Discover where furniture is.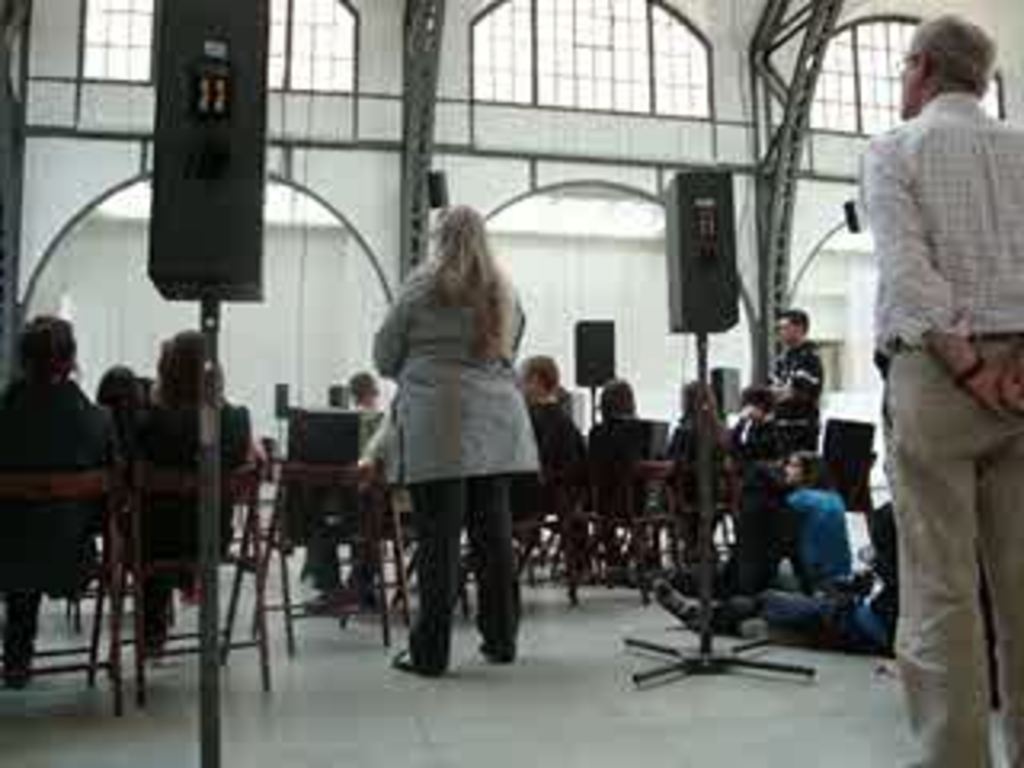
Discovered at (816, 416, 880, 515).
